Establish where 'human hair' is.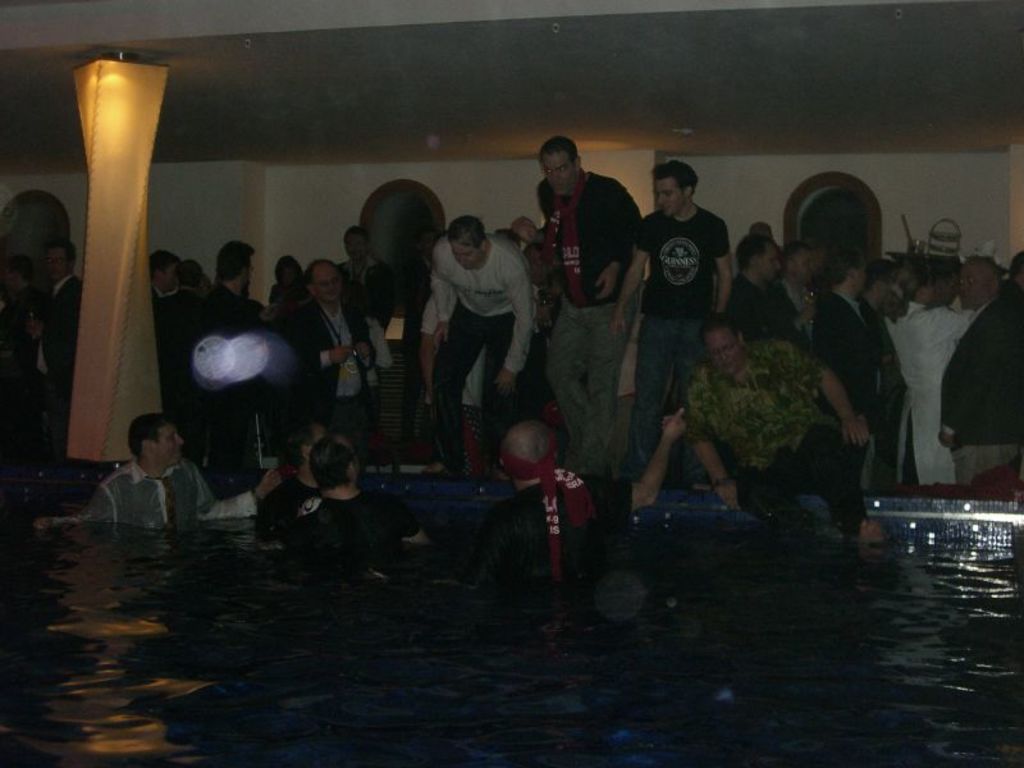
Established at 344 221 365 248.
